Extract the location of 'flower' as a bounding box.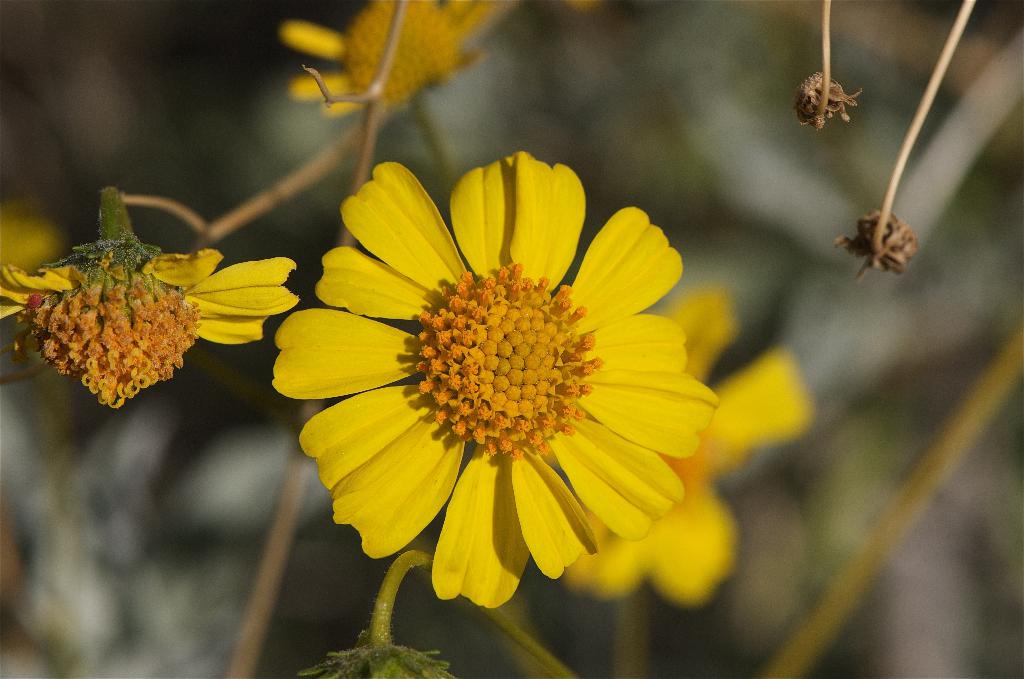
bbox=[308, 156, 740, 511].
